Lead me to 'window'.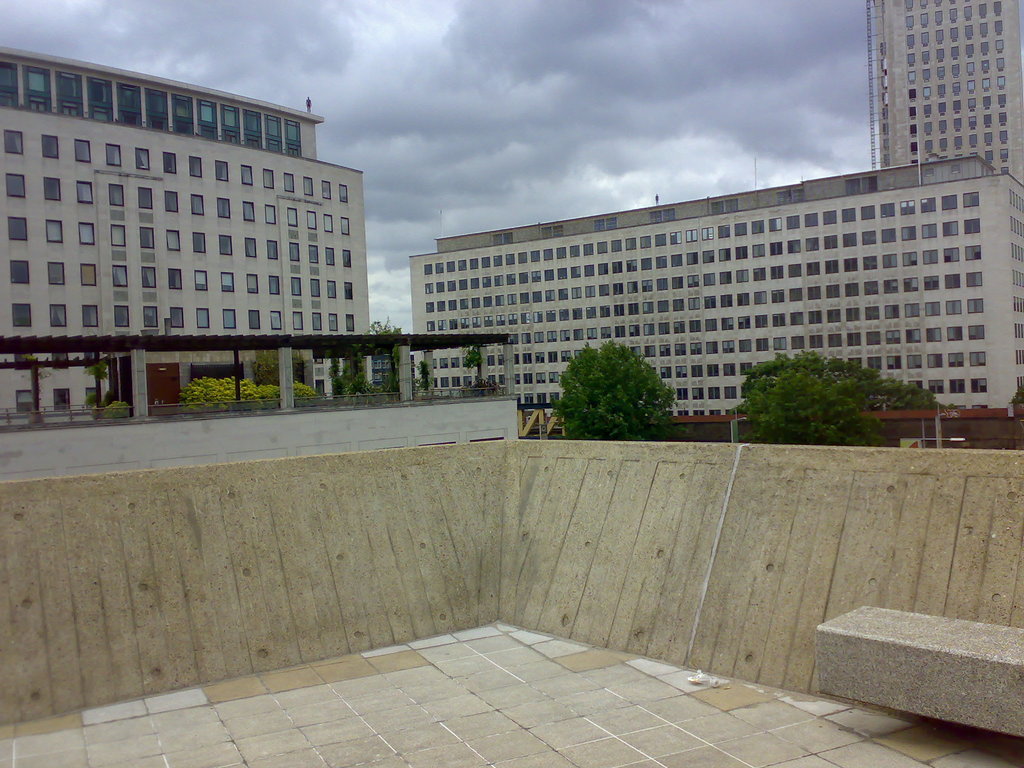
Lead to l=344, t=249, r=355, b=266.
